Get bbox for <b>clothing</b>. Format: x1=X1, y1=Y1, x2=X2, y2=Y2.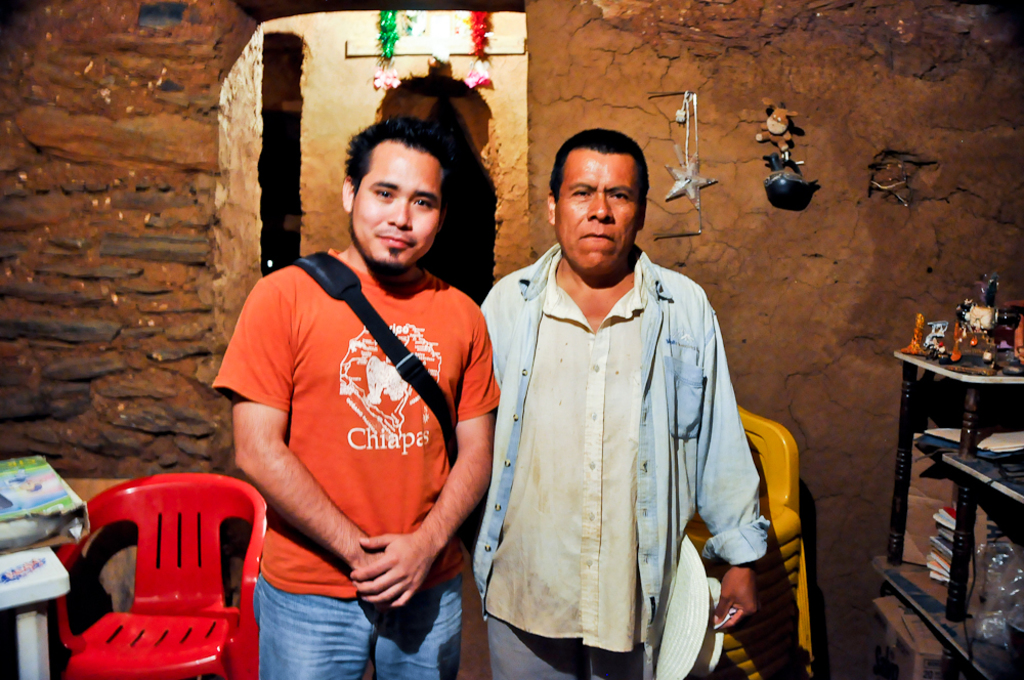
x1=492, y1=238, x2=771, y2=656.
